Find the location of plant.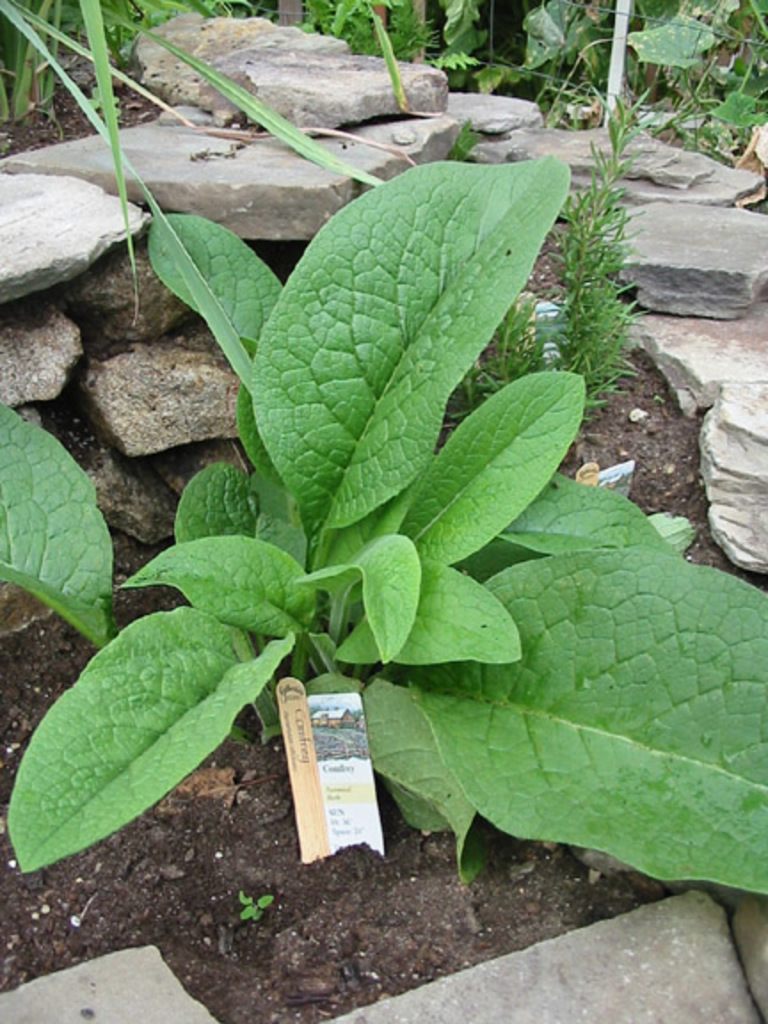
Location: x1=347, y1=0, x2=766, y2=174.
